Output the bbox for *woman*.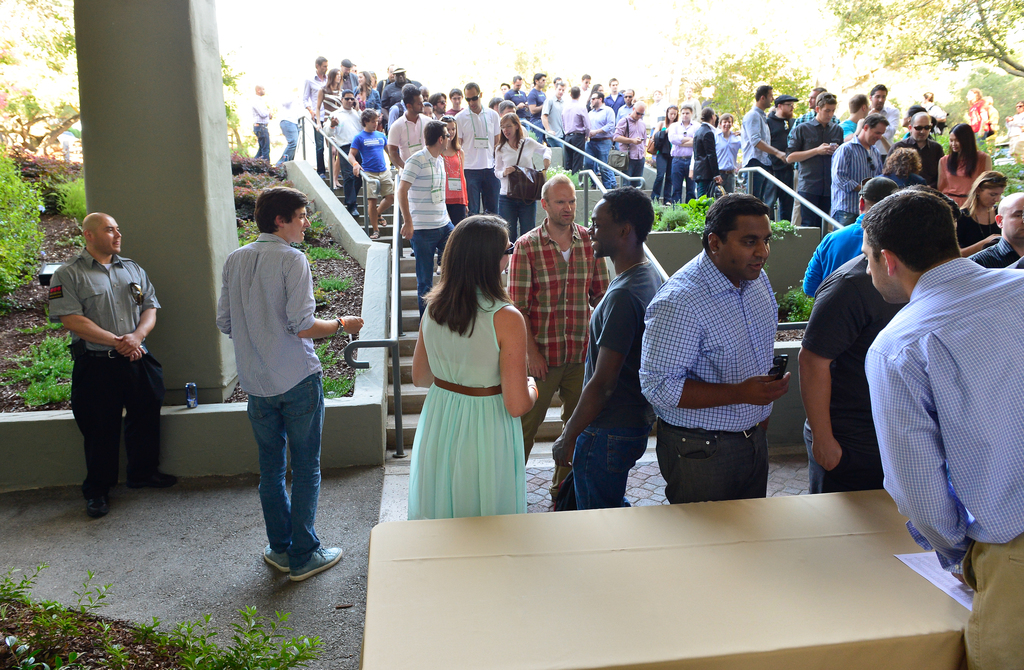
(x1=493, y1=110, x2=552, y2=241).
